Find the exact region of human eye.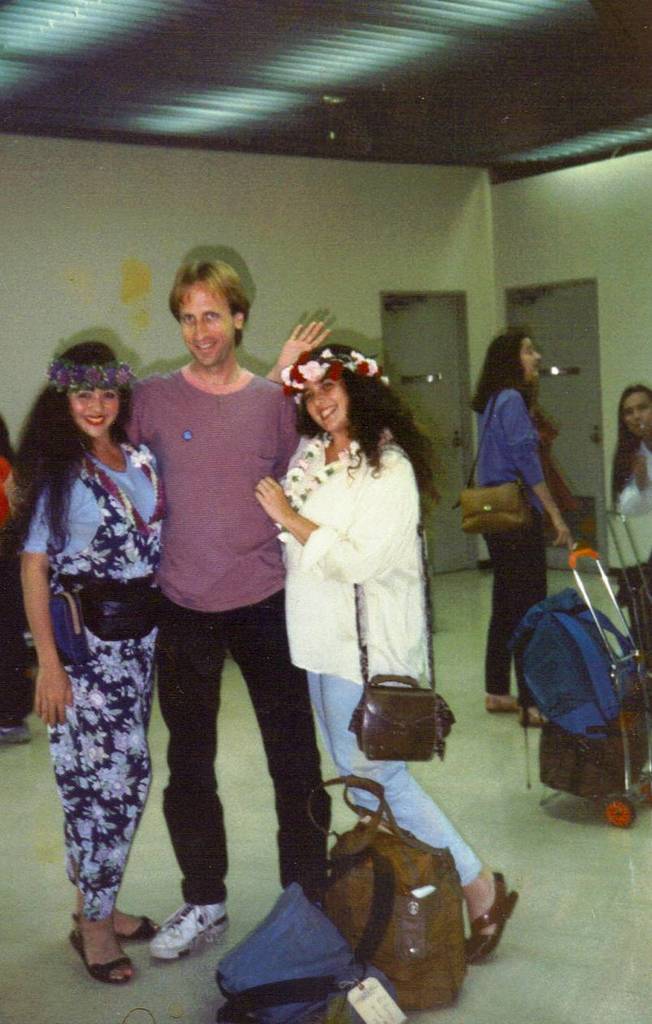
Exact region: bbox(322, 382, 332, 393).
